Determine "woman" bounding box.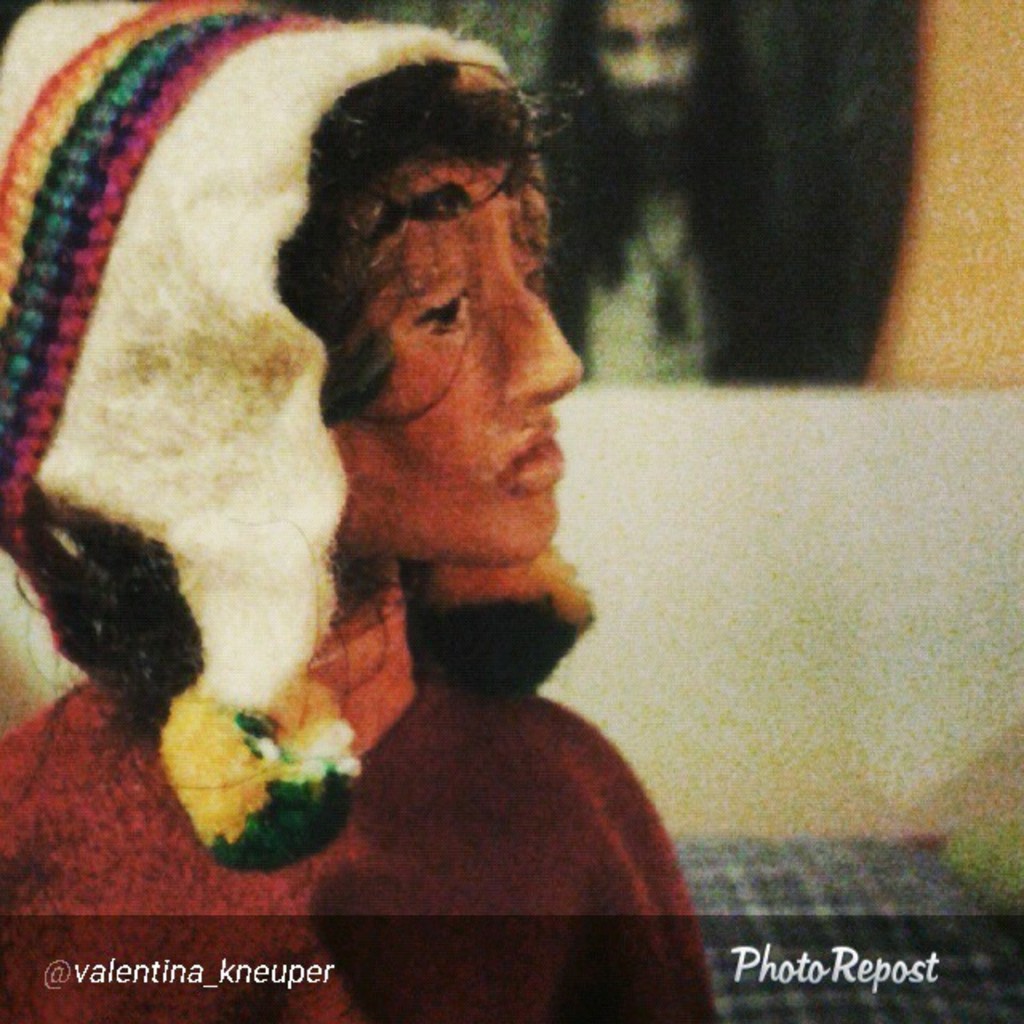
Determined: crop(0, 0, 715, 1014).
